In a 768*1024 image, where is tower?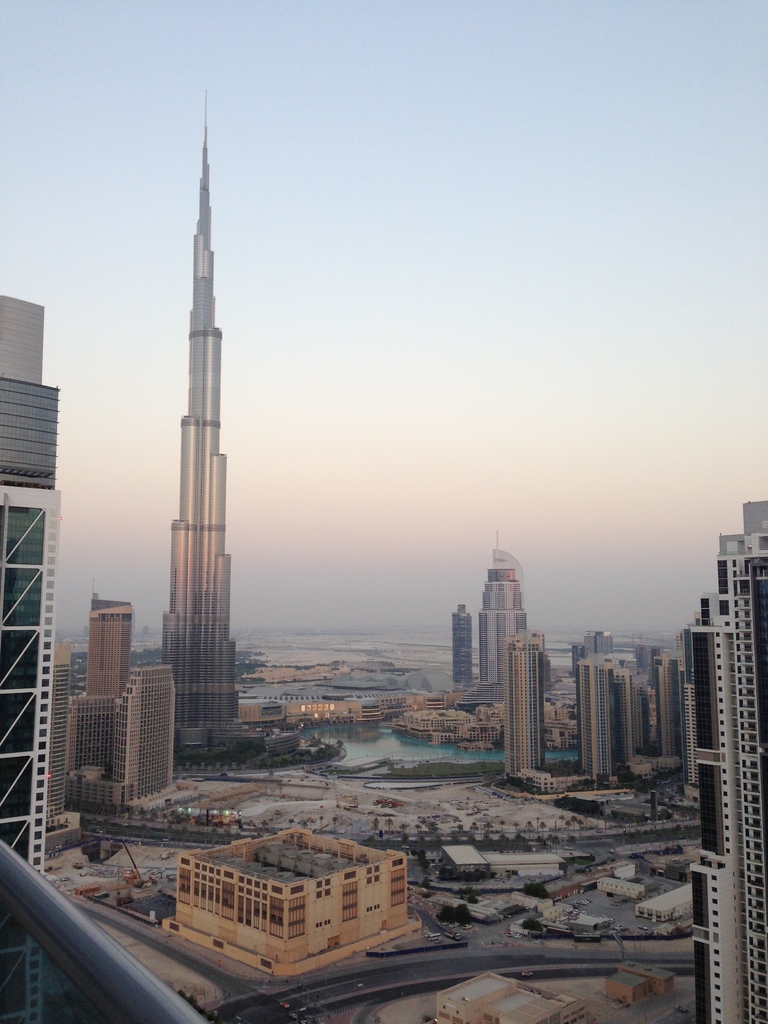
{"left": 449, "top": 600, "right": 468, "bottom": 696}.
